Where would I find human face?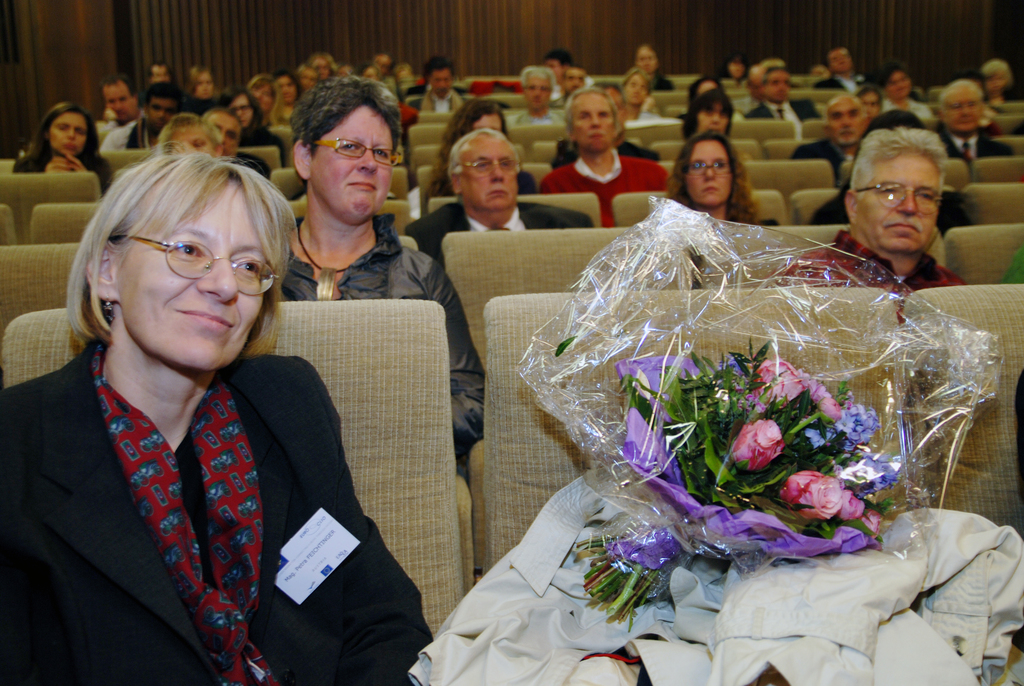
At (526,76,552,111).
